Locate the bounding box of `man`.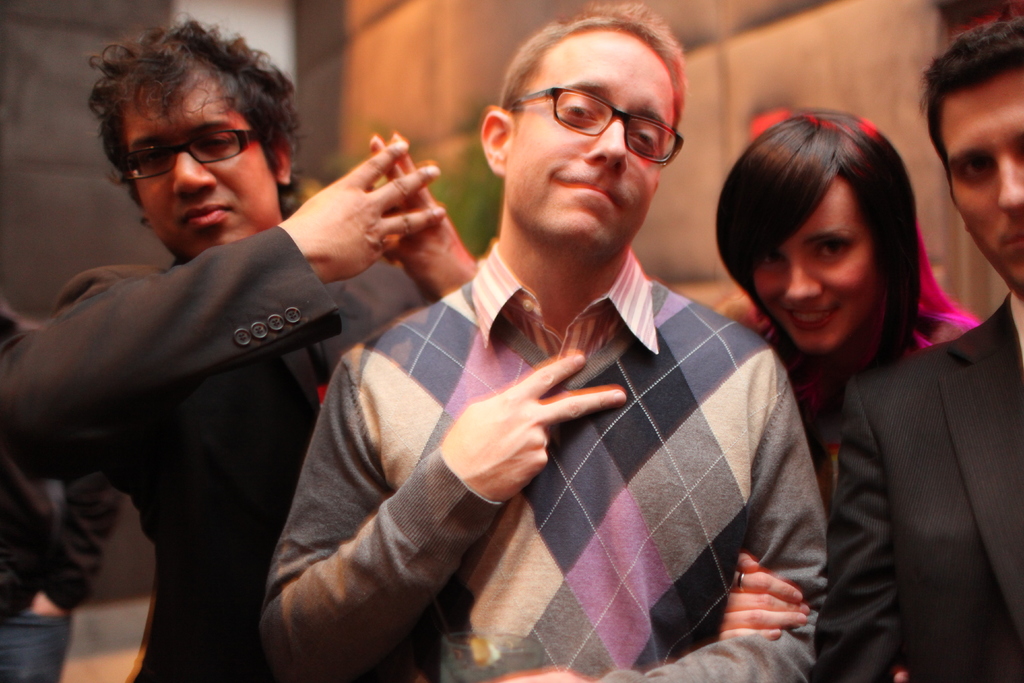
Bounding box: BBox(0, 18, 488, 682).
